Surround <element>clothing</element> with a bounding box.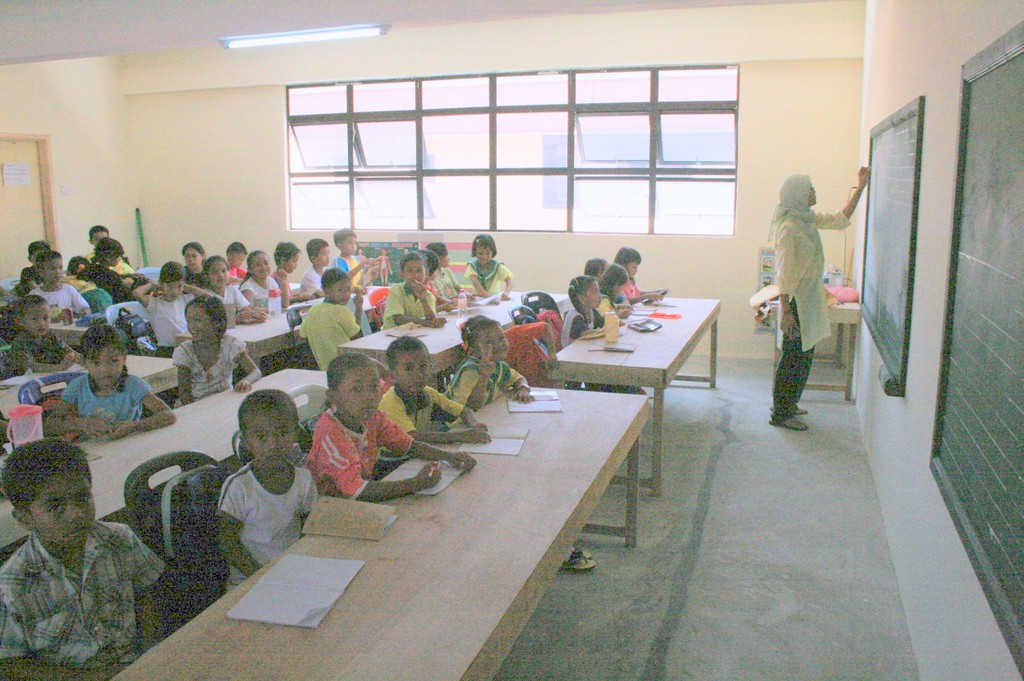
left=271, top=269, right=293, bottom=301.
